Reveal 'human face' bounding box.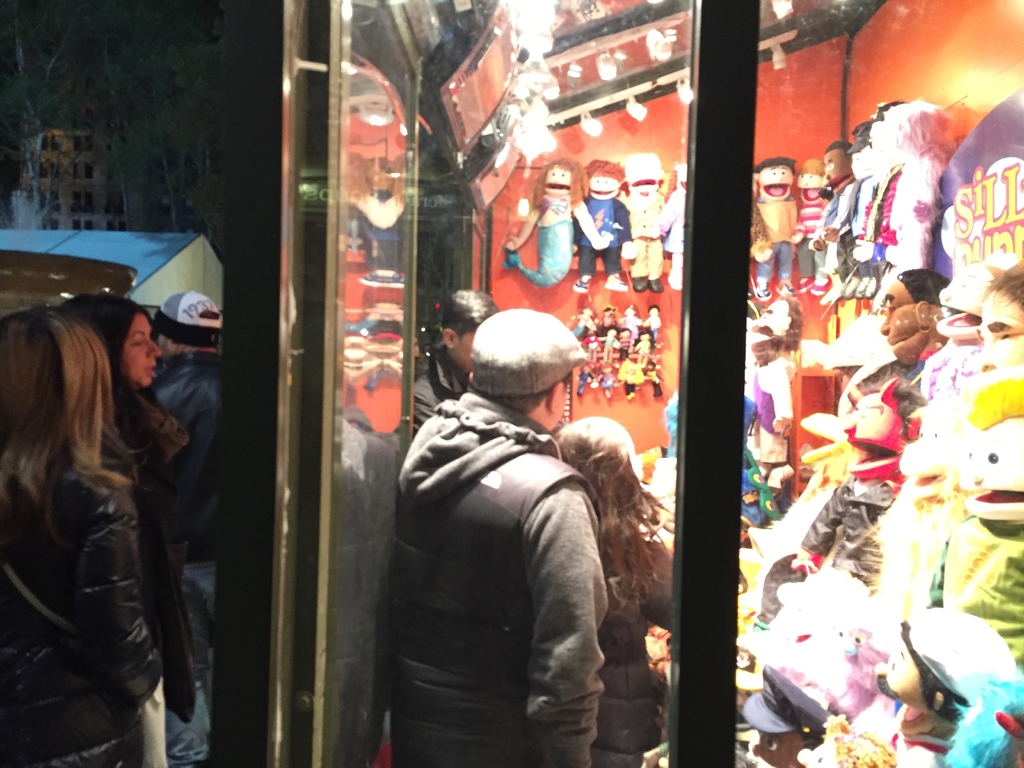
Revealed: <region>979, 286, 1023, 372</region>.
